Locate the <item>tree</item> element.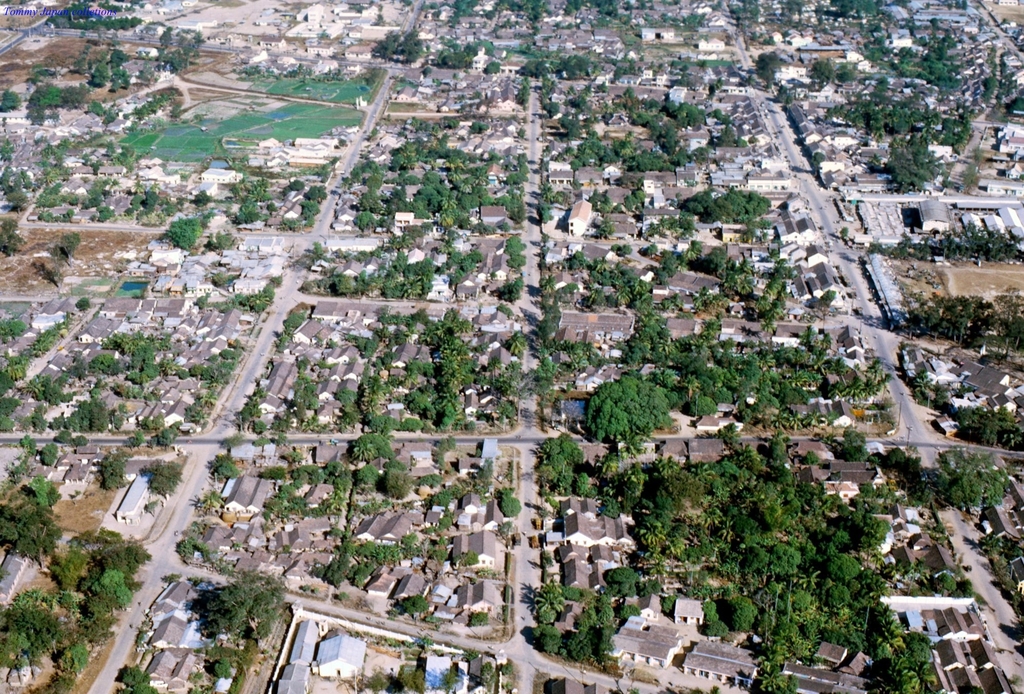
Element bbox: region(140, 458, 184, 501).
